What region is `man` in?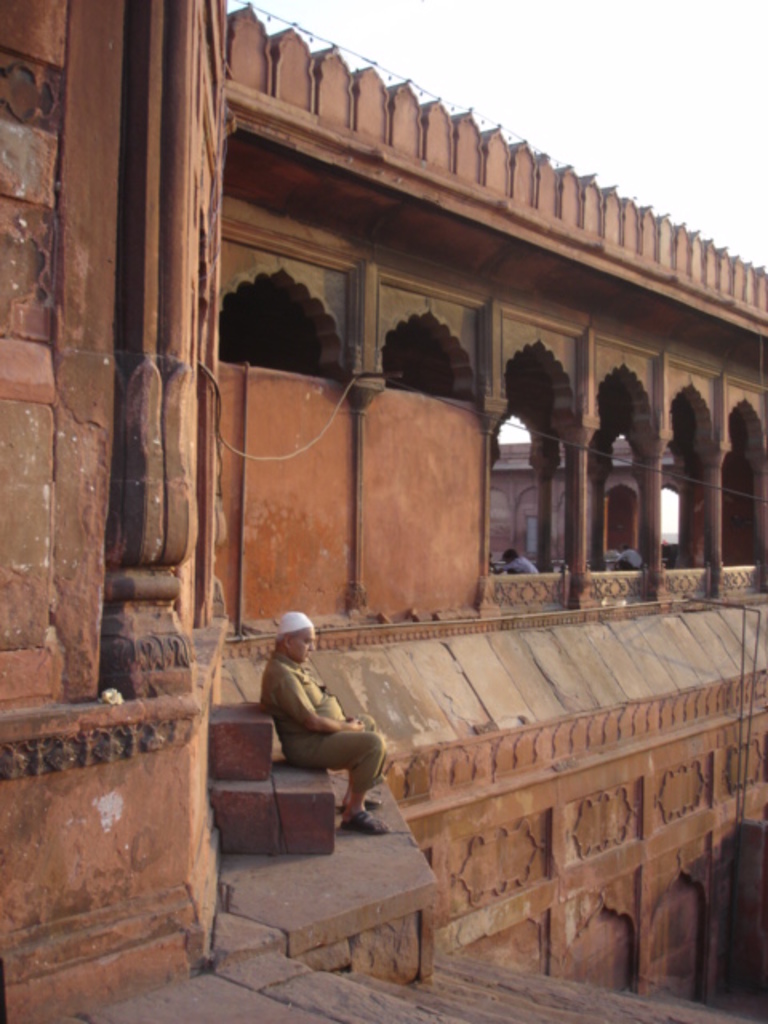
261 613 387 830.
